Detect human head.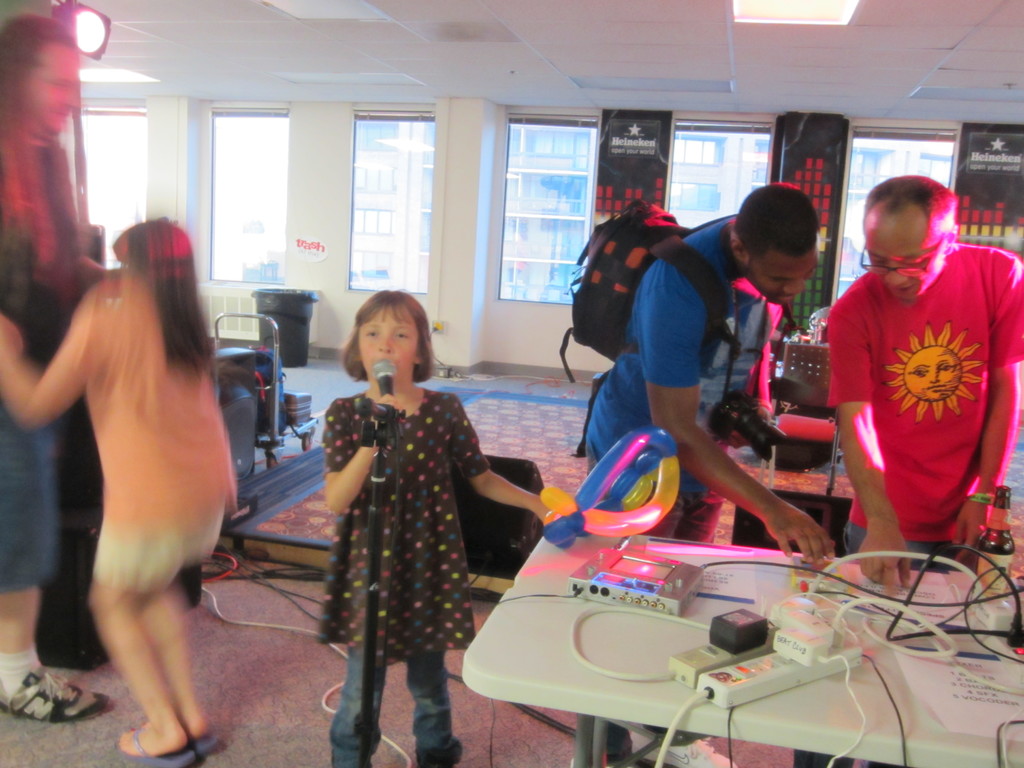
Detected at [left=730, top=183, right=820, bottom=307].
